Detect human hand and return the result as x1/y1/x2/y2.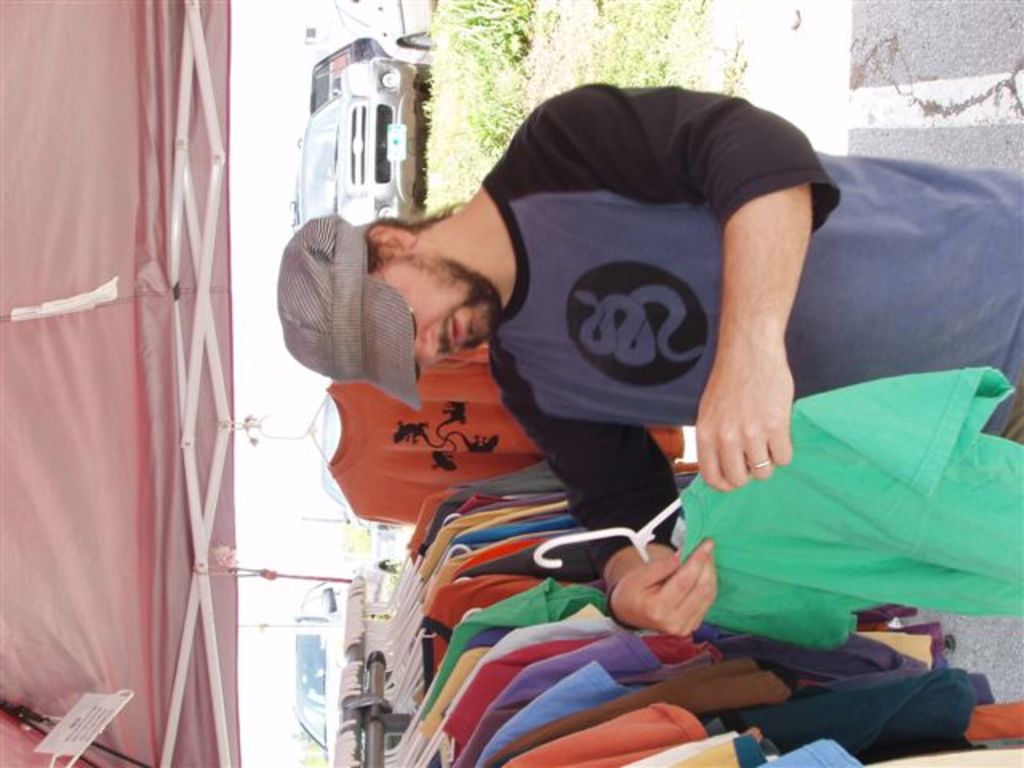
621/546/726/645.
